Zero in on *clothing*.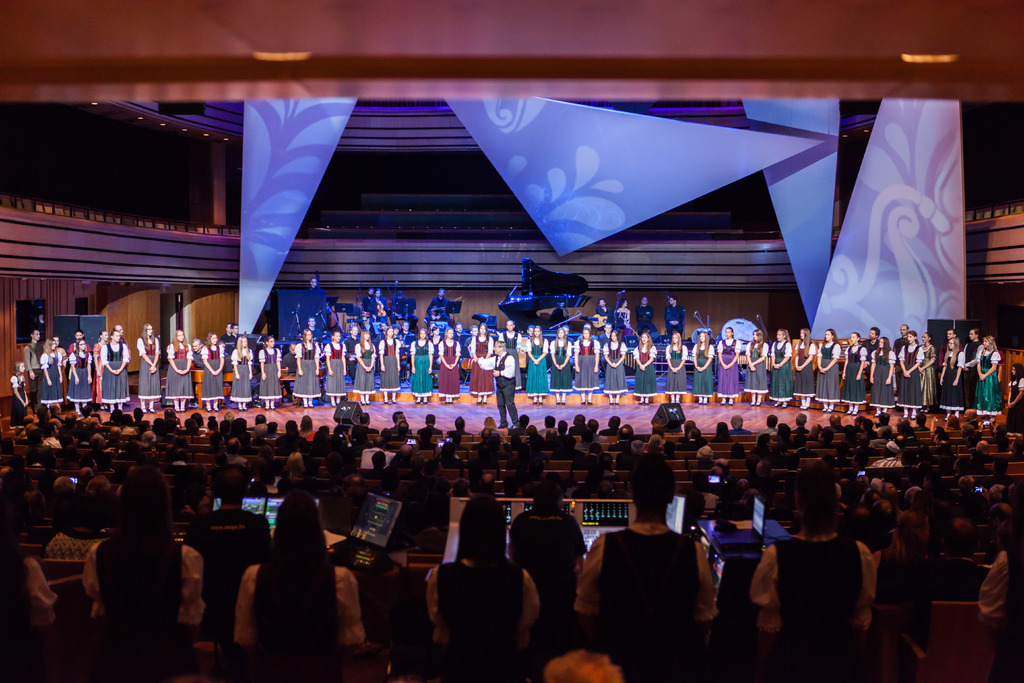
Zeroed in: x1=977, y1=543, x2=1023, y2=636.
